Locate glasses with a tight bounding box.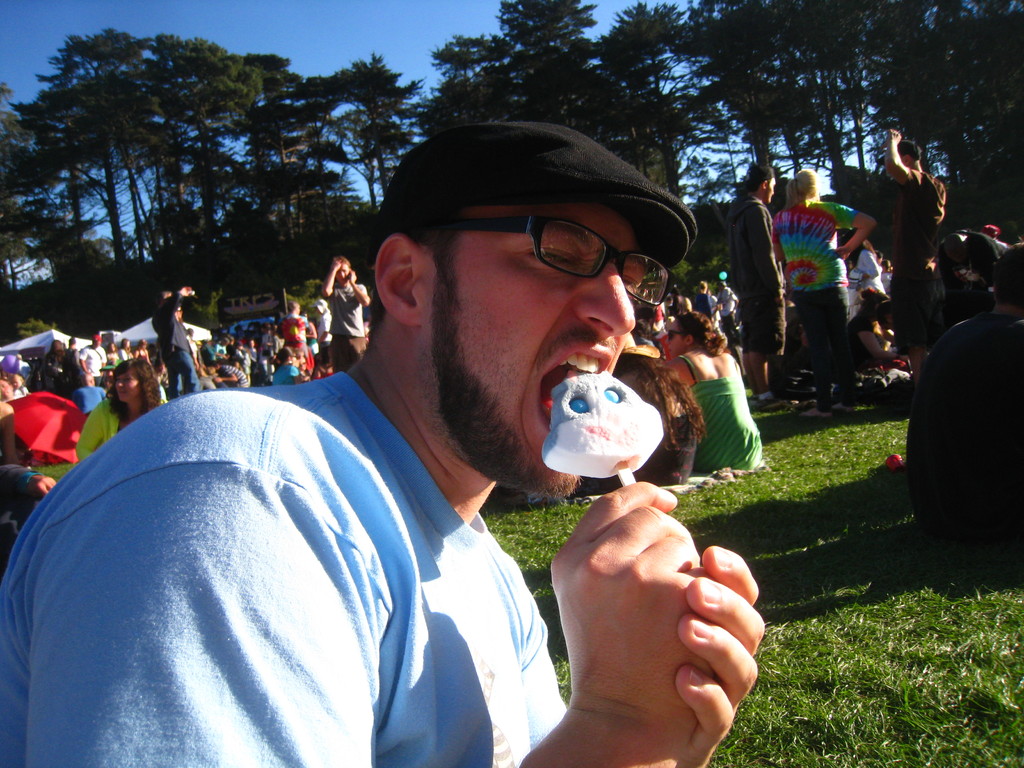
[379,205,680,308].
